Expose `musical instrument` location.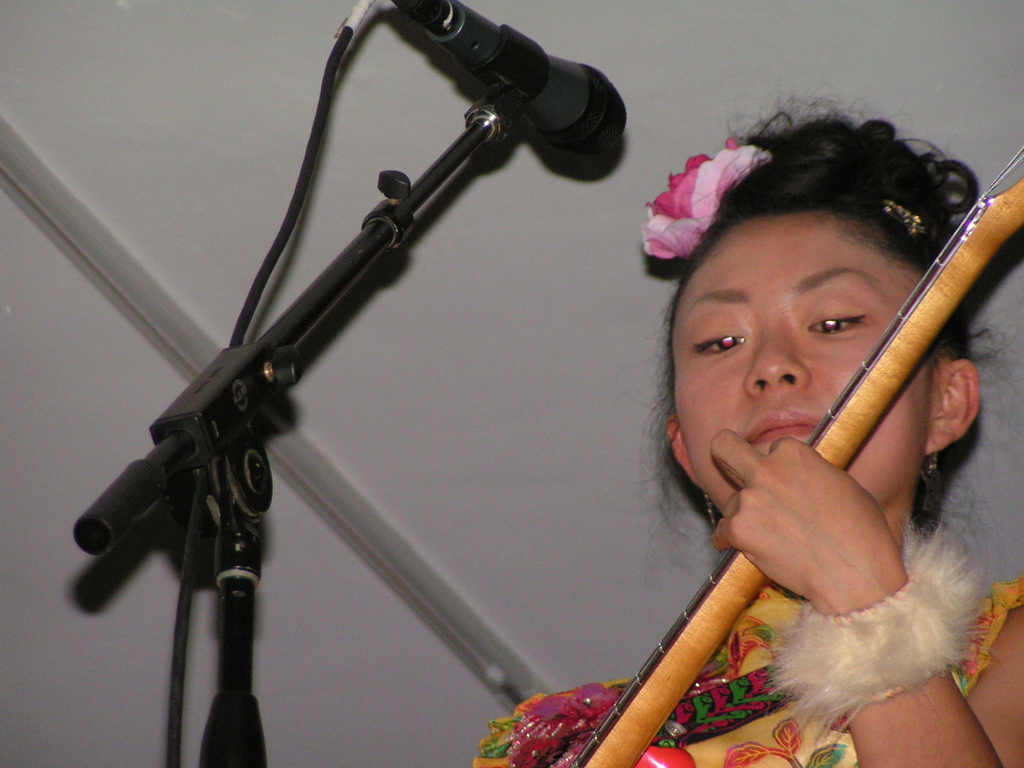
Exposed at x1=575 y1=152 x2=1023 y2=767.
